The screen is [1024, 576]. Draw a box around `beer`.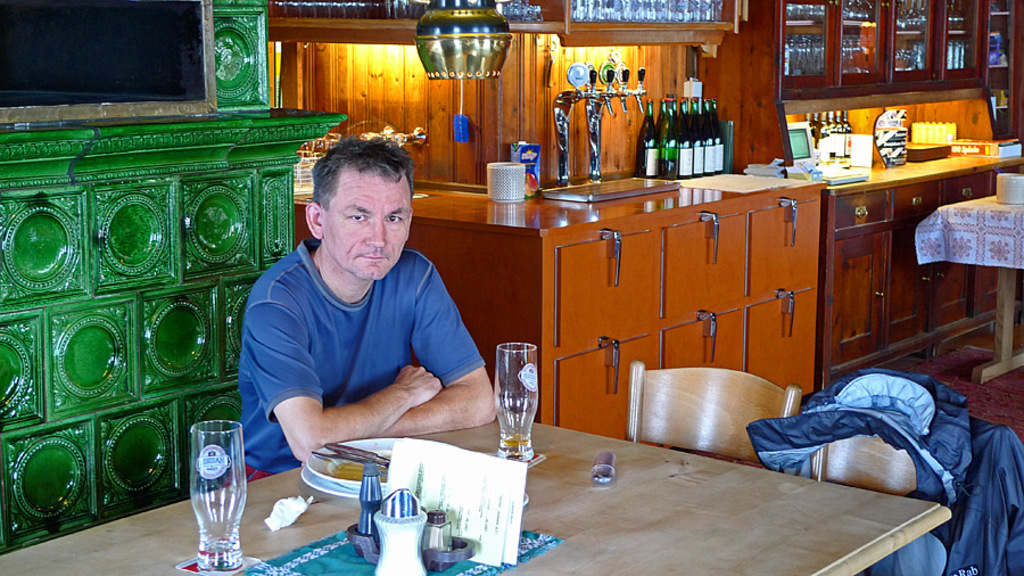
[193, 413, 249, 574].
